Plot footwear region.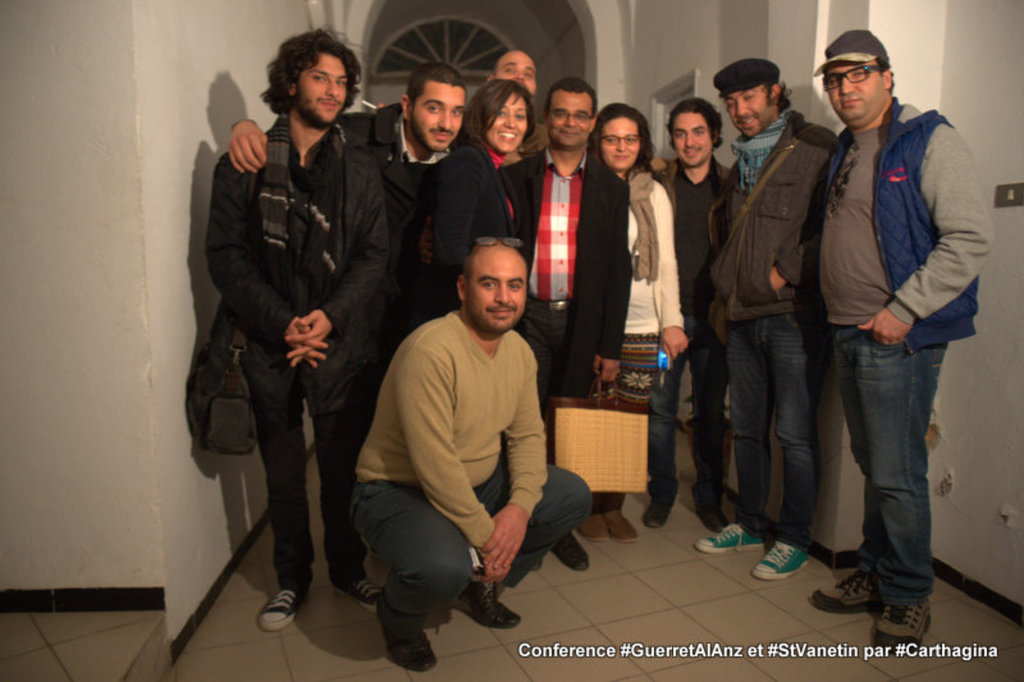
Plotted at [581,517,605,548].
